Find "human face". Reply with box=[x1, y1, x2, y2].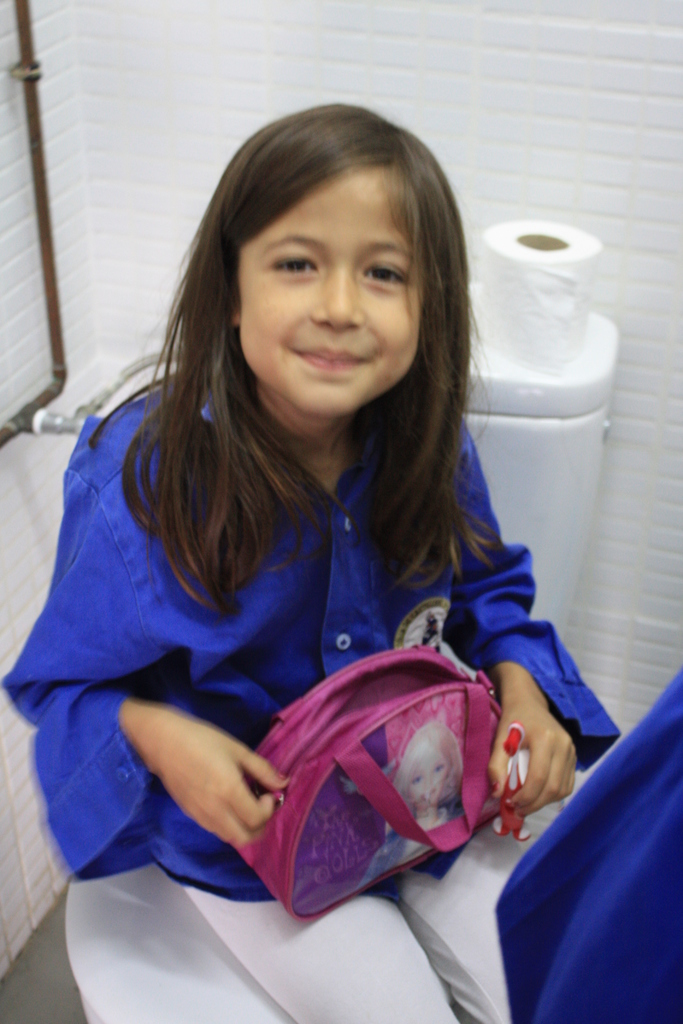
box=[409, 746, 448, 811].
